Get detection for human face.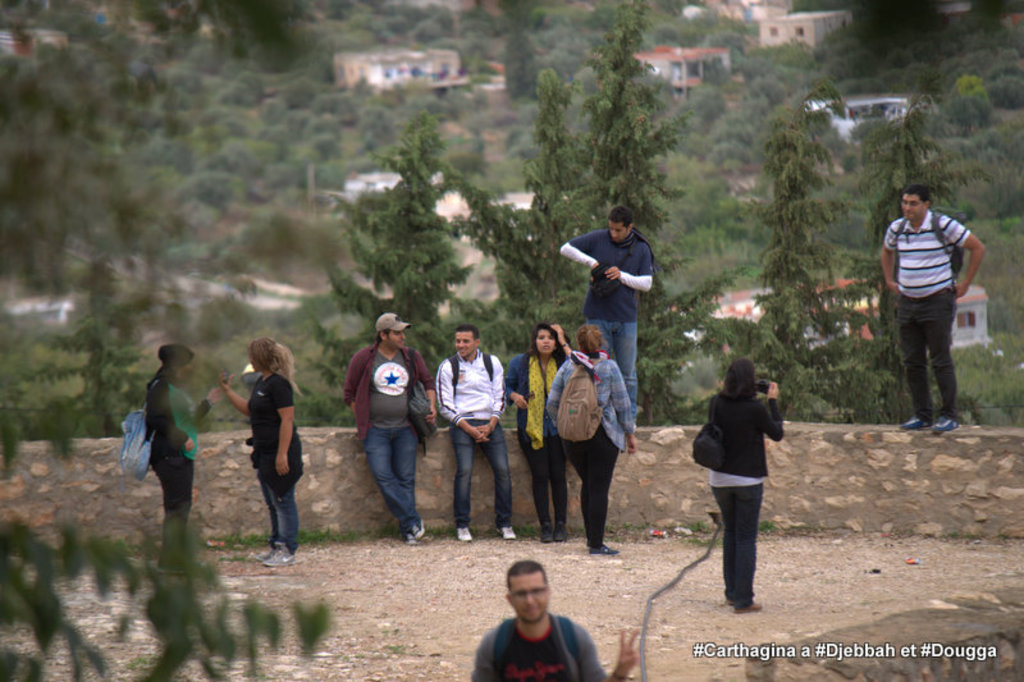
Detection: pyautogui.locateOnScreen(535, 329, 557, 356).
